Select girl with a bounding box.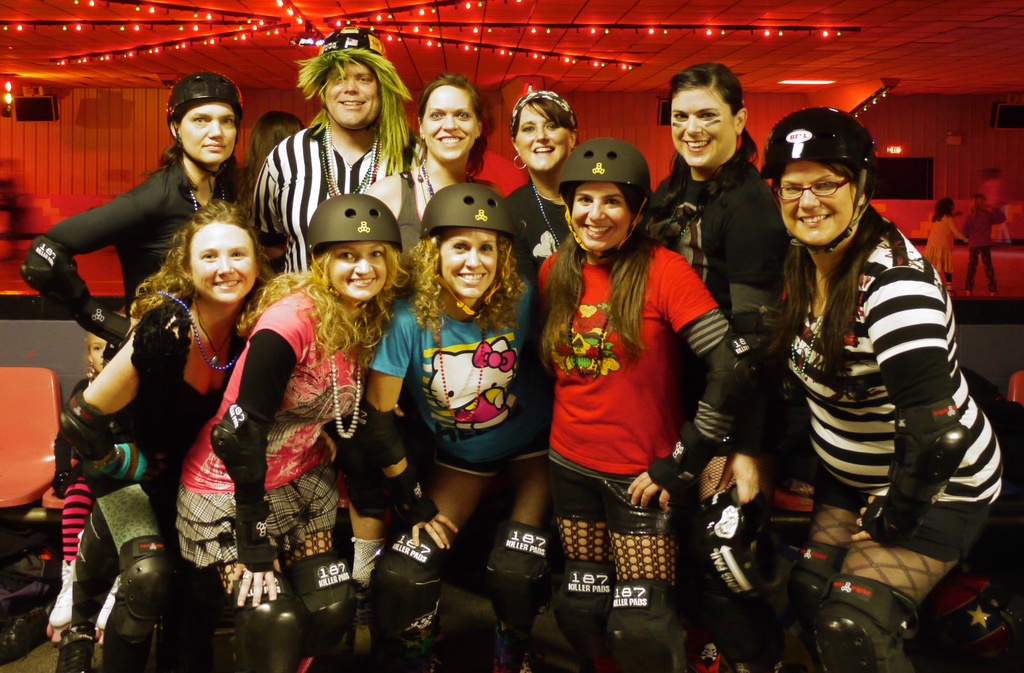
<region>55, 202, 281, 672</region>.
